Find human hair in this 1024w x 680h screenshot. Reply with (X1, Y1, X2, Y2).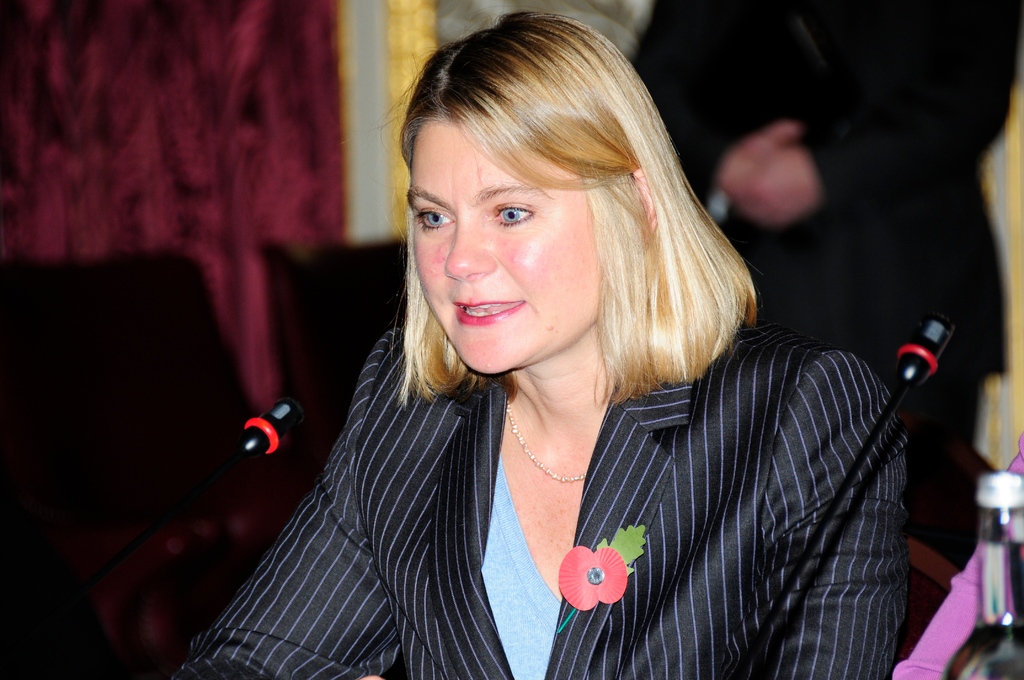
(370, 20, 750, 448).
